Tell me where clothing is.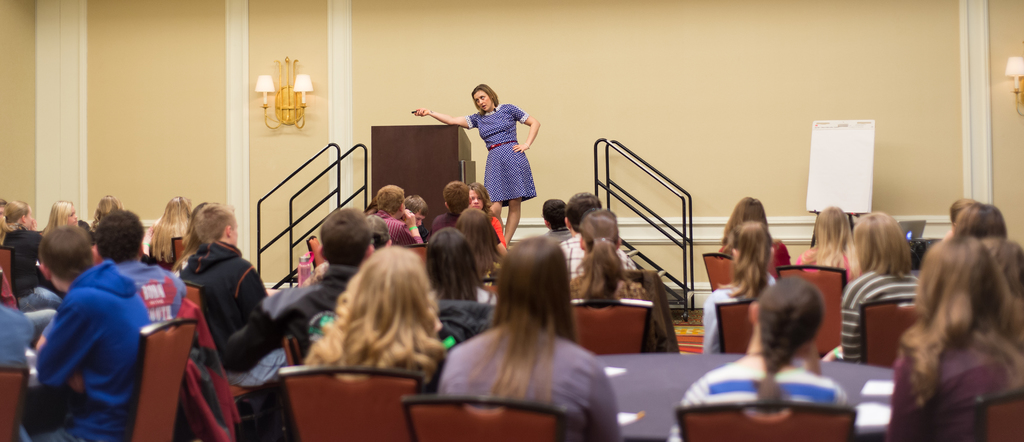
clothing is at box=[460, 101, 535, 204].
